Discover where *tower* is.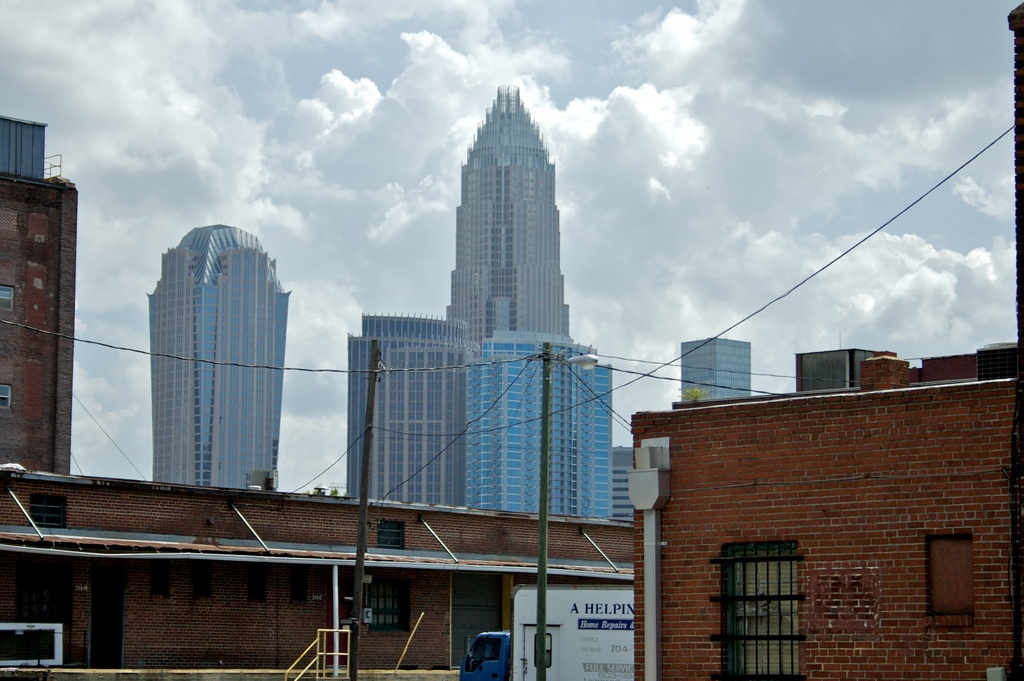
Discovered at box=[345, 82, 614, 522].
